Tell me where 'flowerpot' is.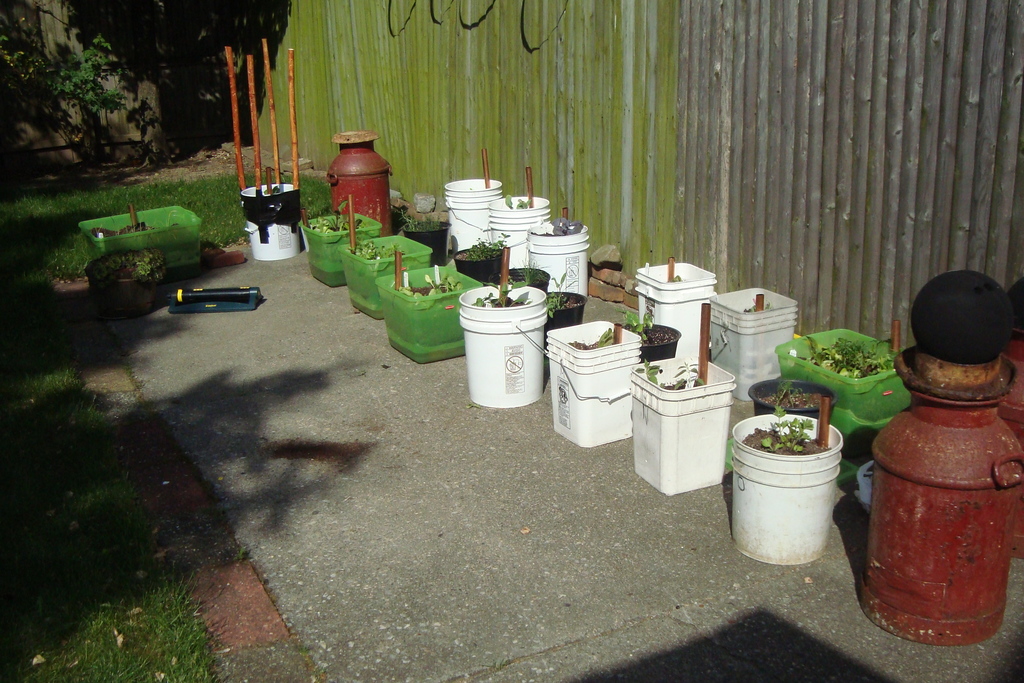
'flowerpot' is at bbox=(344, 224, 434, 314).
